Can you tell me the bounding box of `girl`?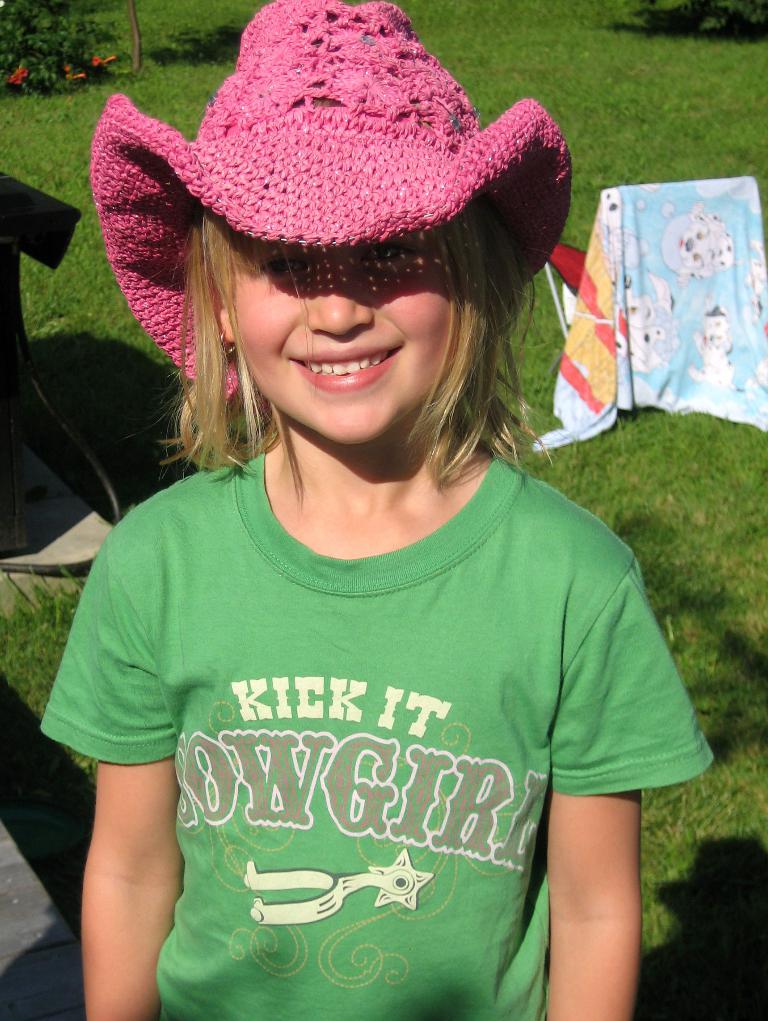
pyautogui.locateOnScreen(34, 0, 714, 1020).
